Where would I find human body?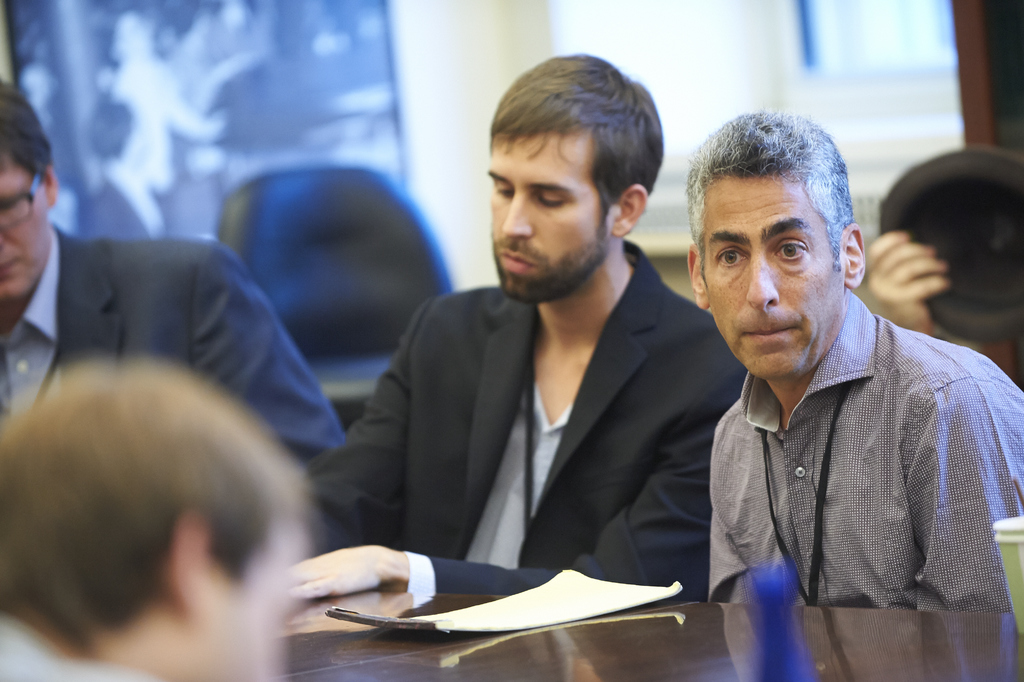
At crop(323, 106, 734, 654).
